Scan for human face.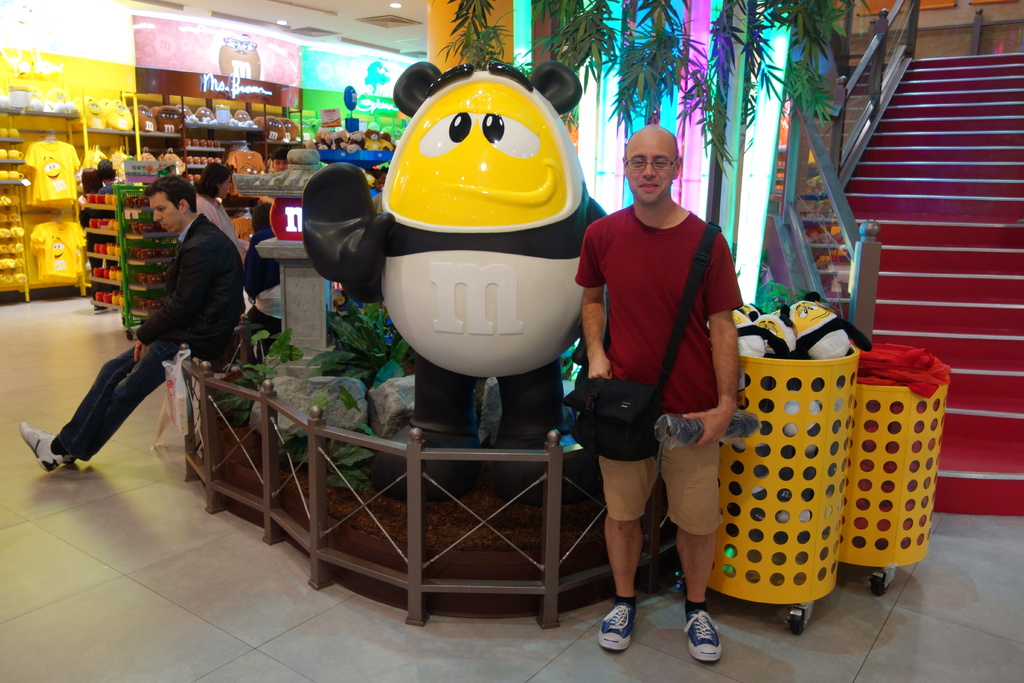
Scan result: 151,190,181,238.
